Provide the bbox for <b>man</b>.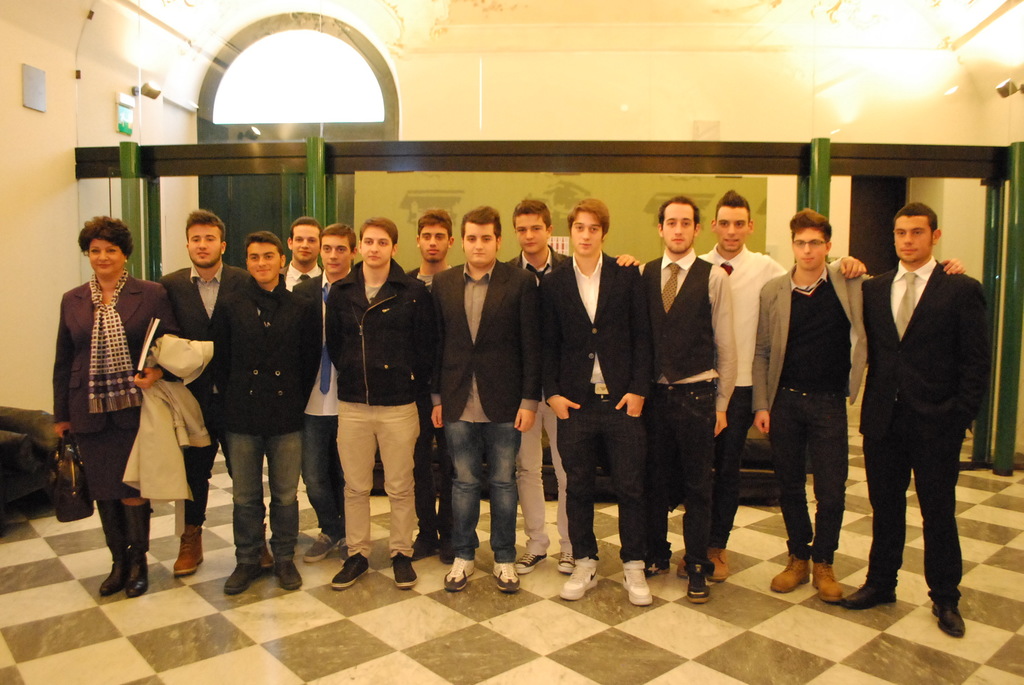
<box>236,218,348,583</box>.
